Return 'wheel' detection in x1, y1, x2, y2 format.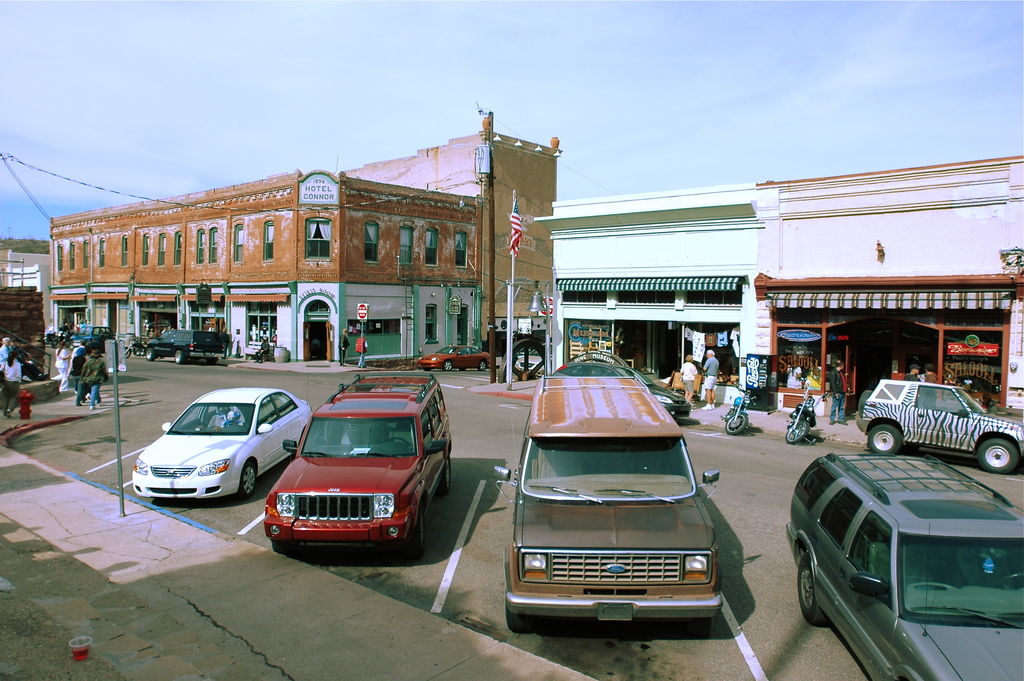
785, 423, 810, 444.
